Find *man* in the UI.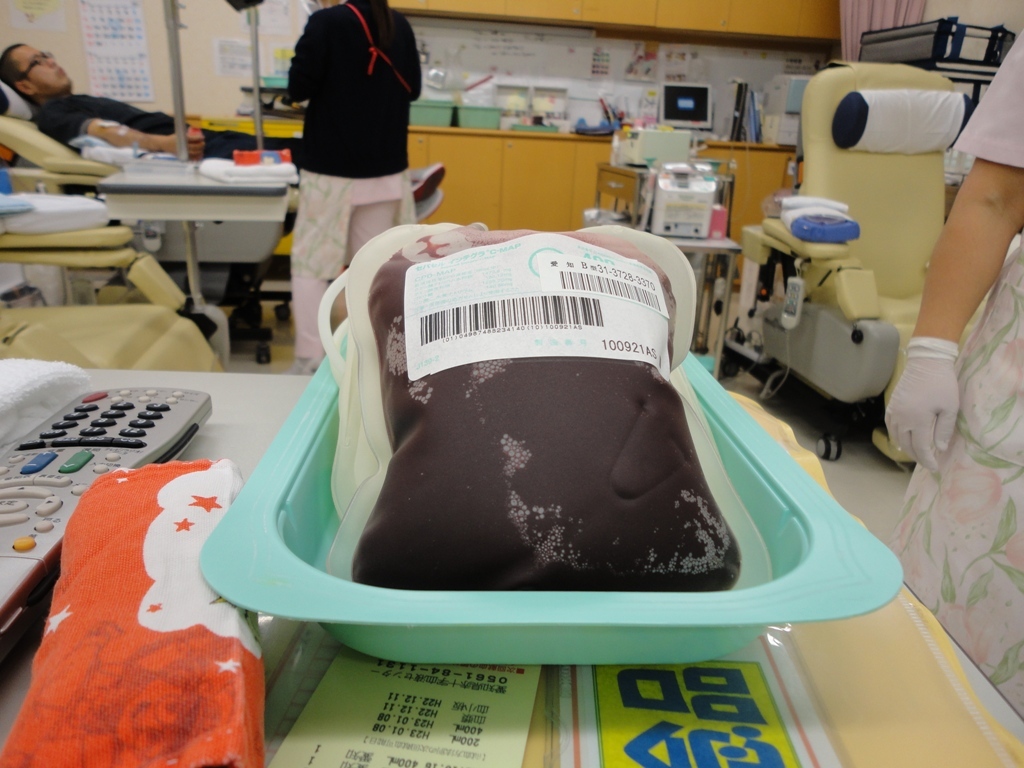
UI element at BBox(278, 0, 423, 376).
